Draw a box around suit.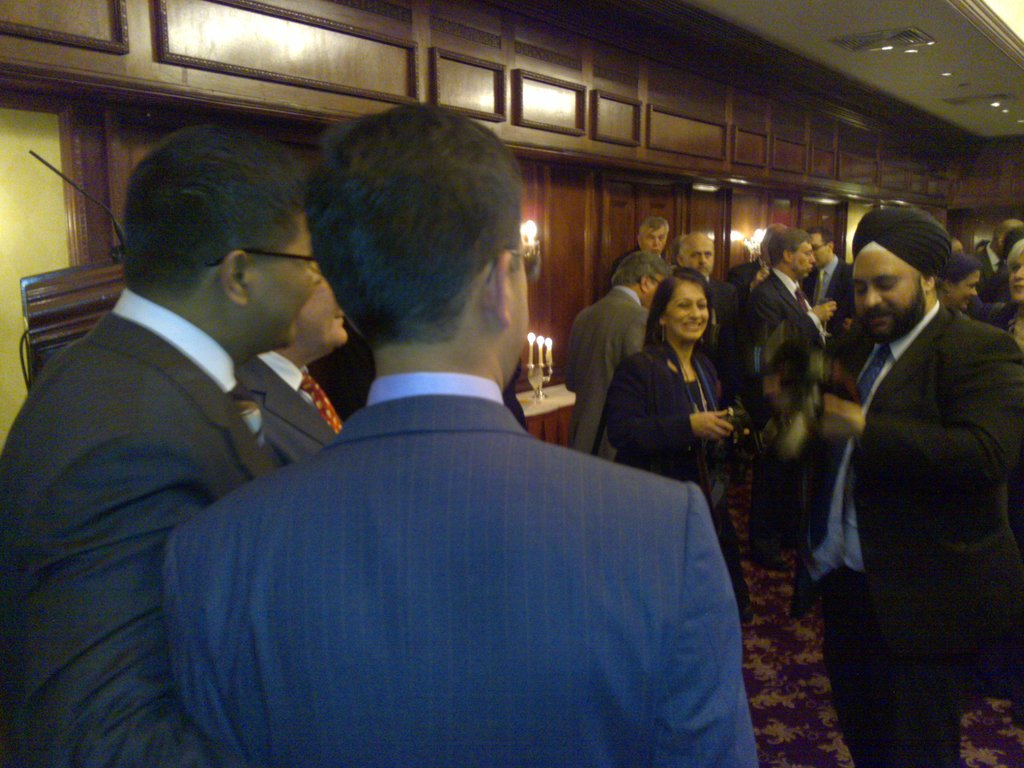
747, 263, 829, 367.
